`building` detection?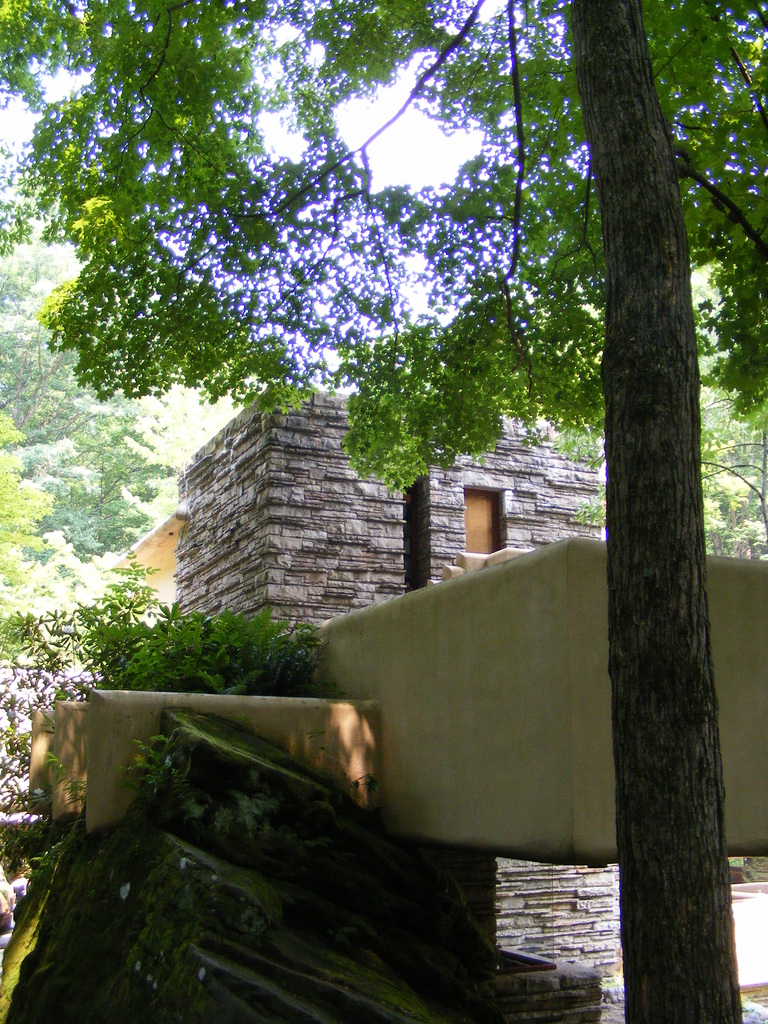
[x1=124, y1=388, x2=622, y2=1023]
